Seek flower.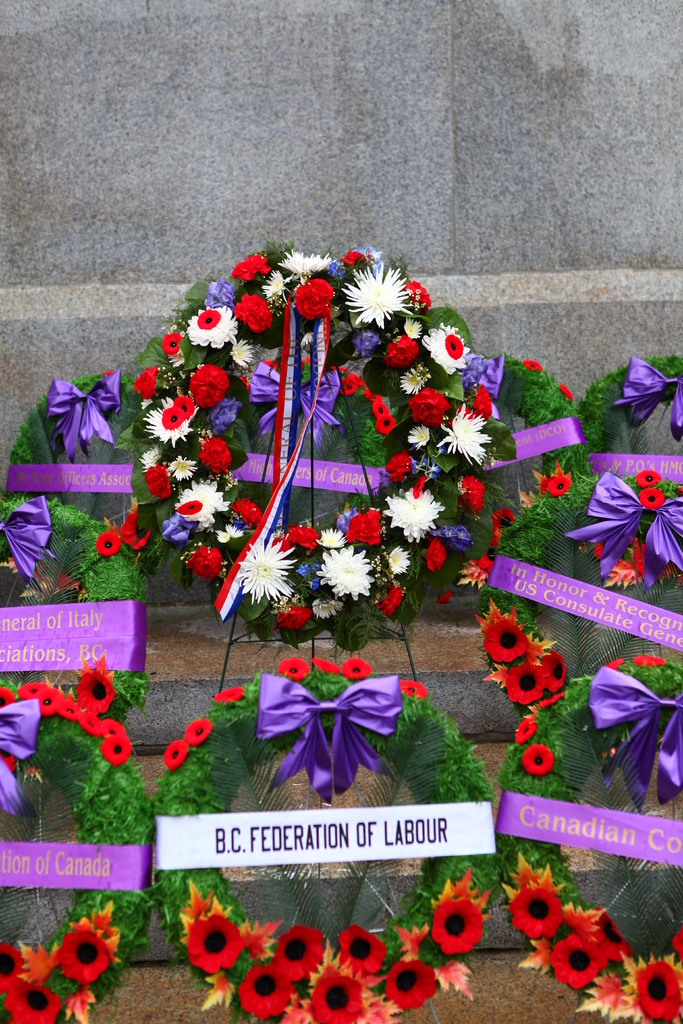
crop(0, 941, 22, 991).
